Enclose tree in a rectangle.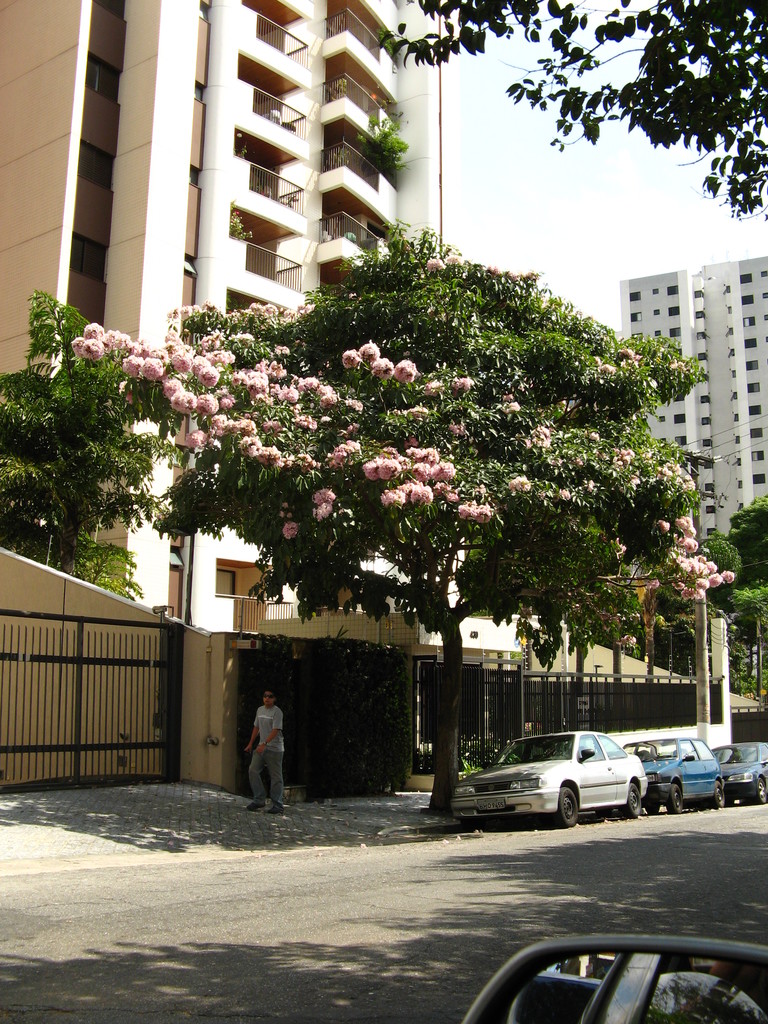
box(96, 232, 701, 669).
